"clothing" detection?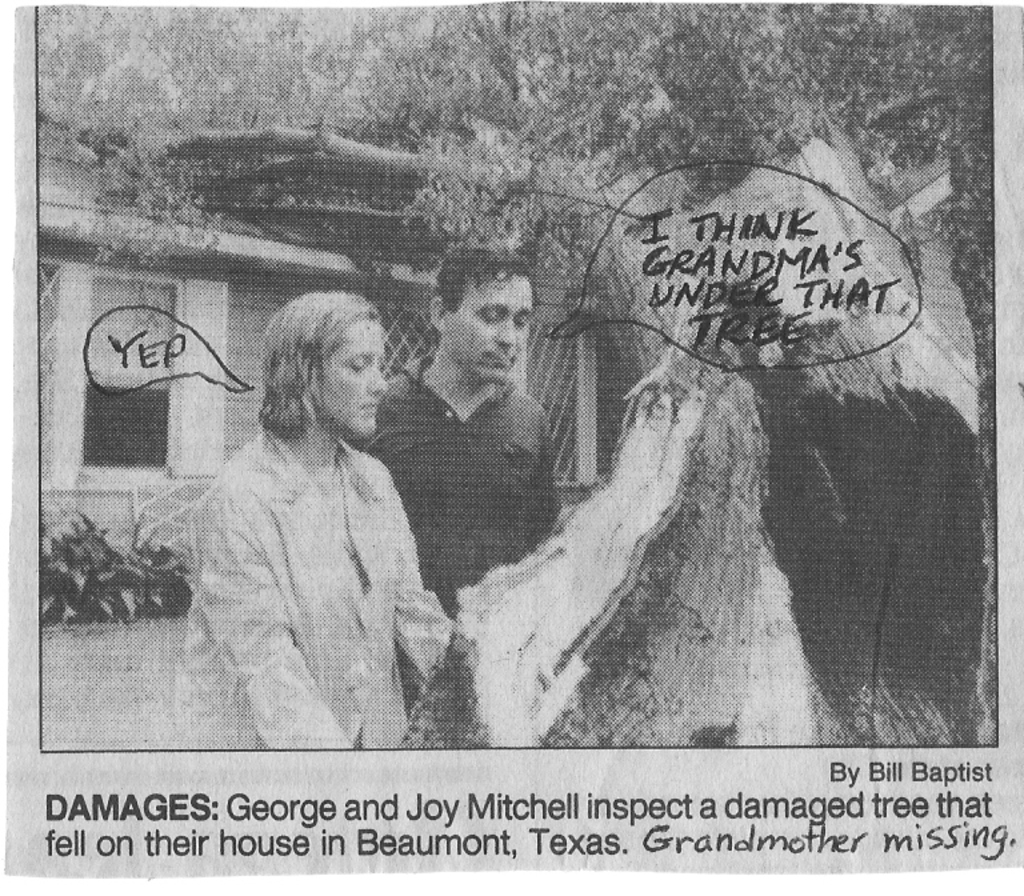
(353, 359, 560, 745)
